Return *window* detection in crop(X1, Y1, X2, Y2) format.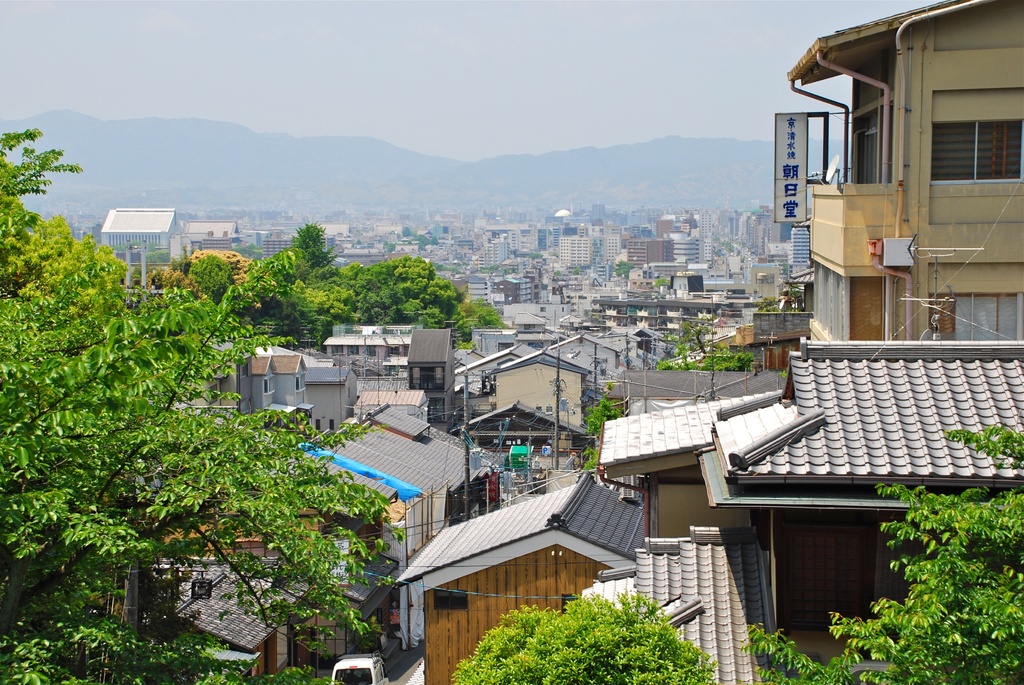
crop(345, 344, 362, 357).
